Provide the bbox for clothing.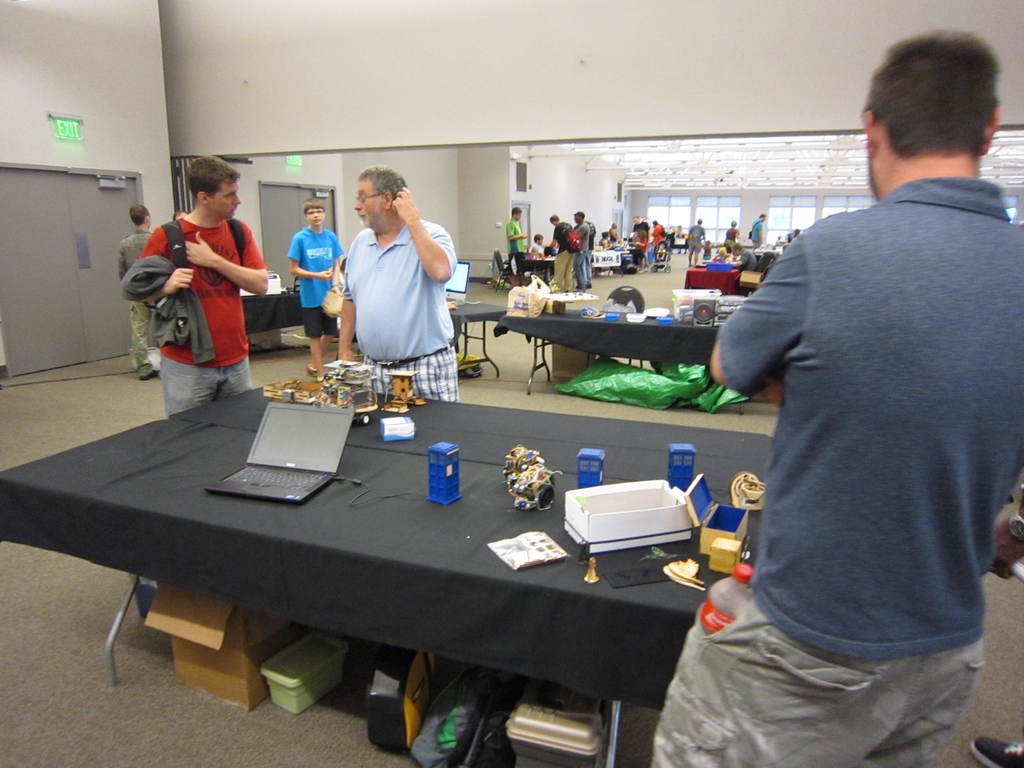
Rect(651, 221, 663, 266).
